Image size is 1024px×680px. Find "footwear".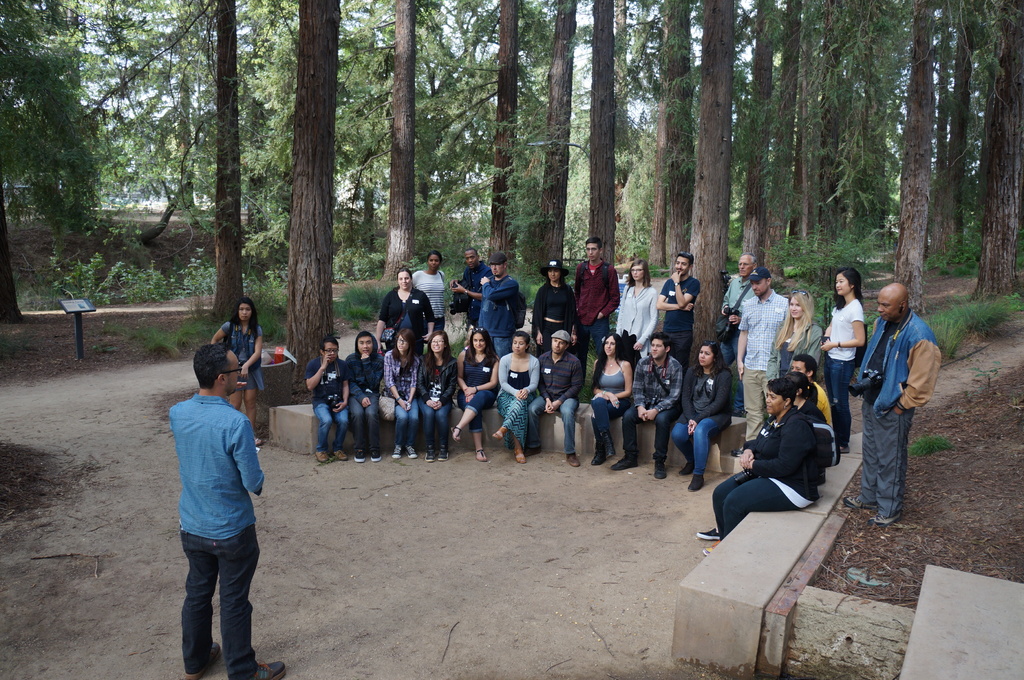
bbox=(393, 447, 404, 460).
